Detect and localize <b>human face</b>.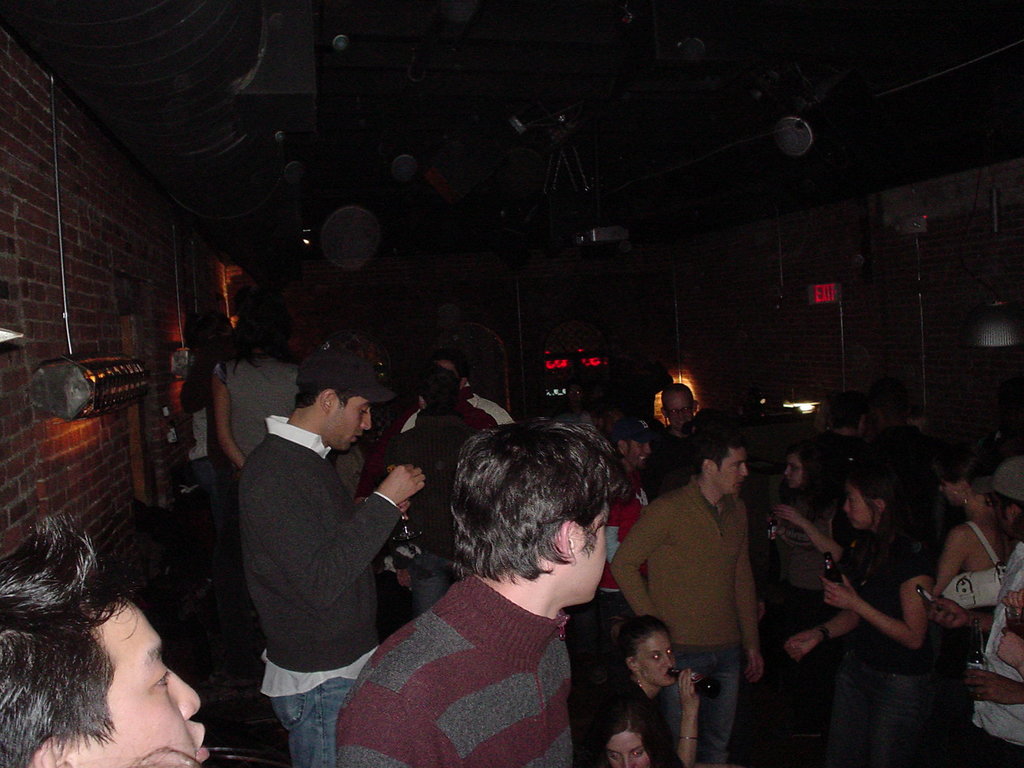
Localized at x1=842, y1=481, x2=878, y2=532.
